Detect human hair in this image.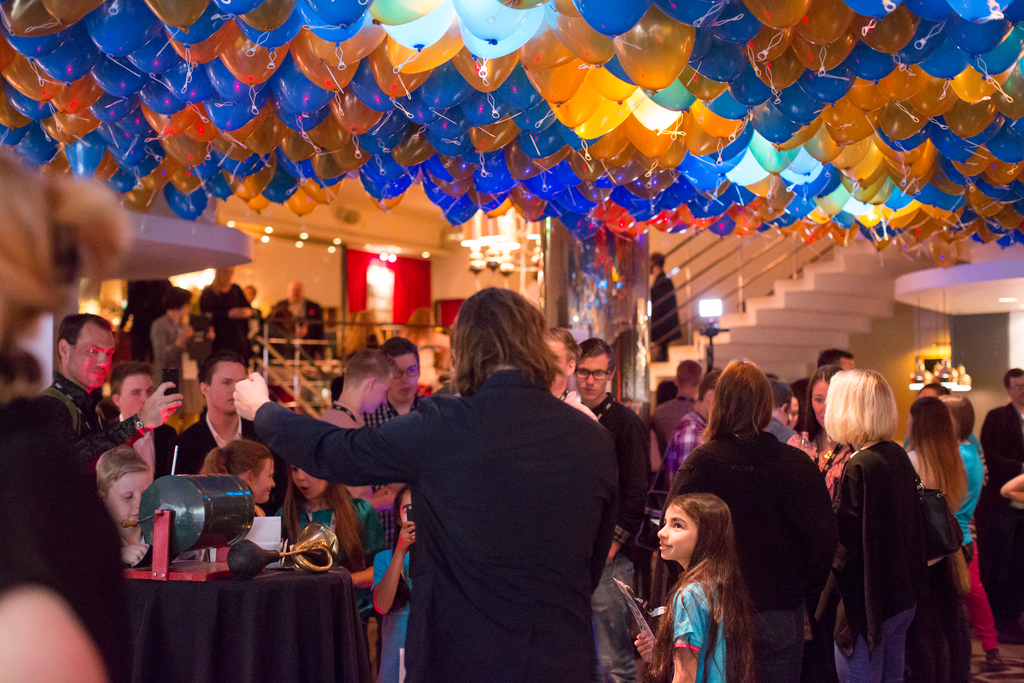
Detection: select_region(111, 363, 158, 397).
